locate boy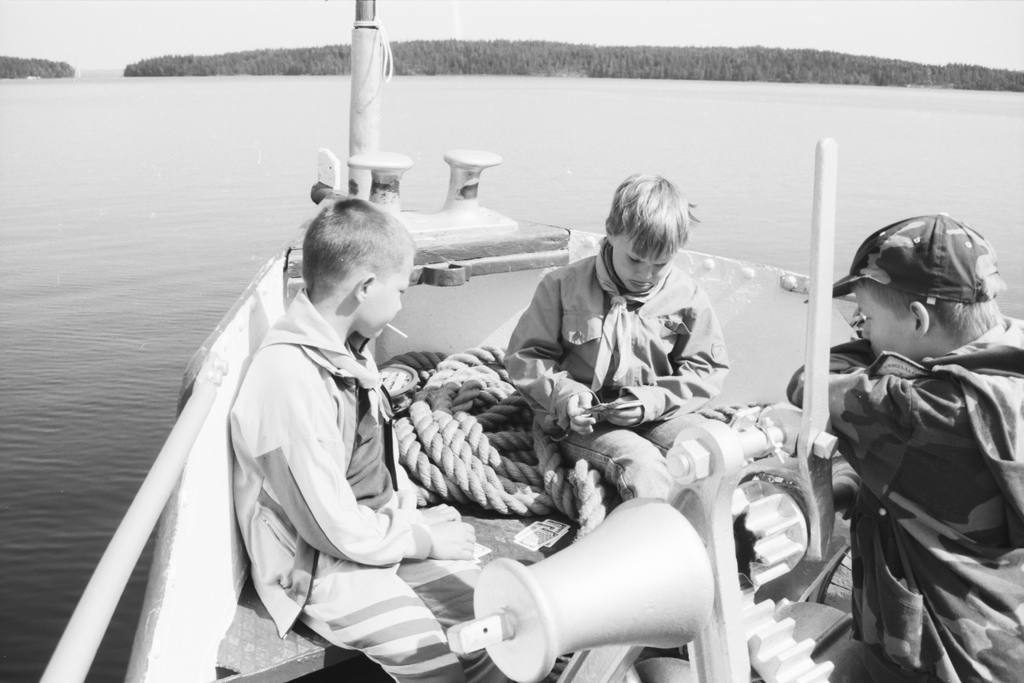
[left=502, top=170, right=726, bottom=504]
